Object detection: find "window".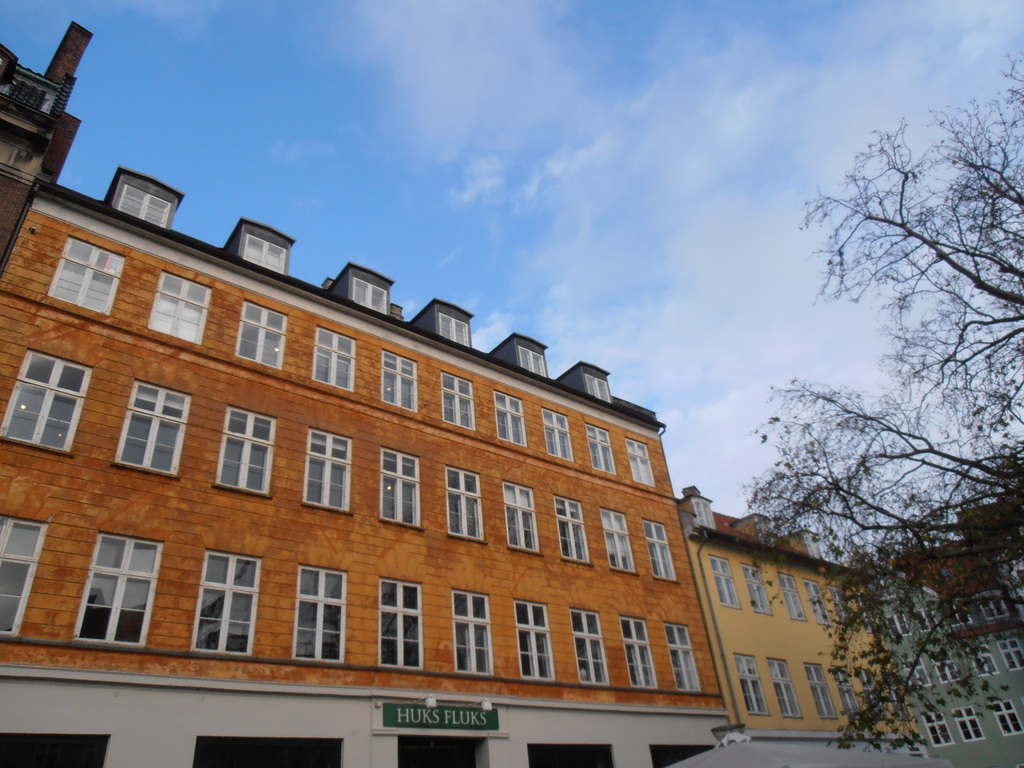
{"left": 440, "top": 371, "right": 475, "bottom": 429}.
